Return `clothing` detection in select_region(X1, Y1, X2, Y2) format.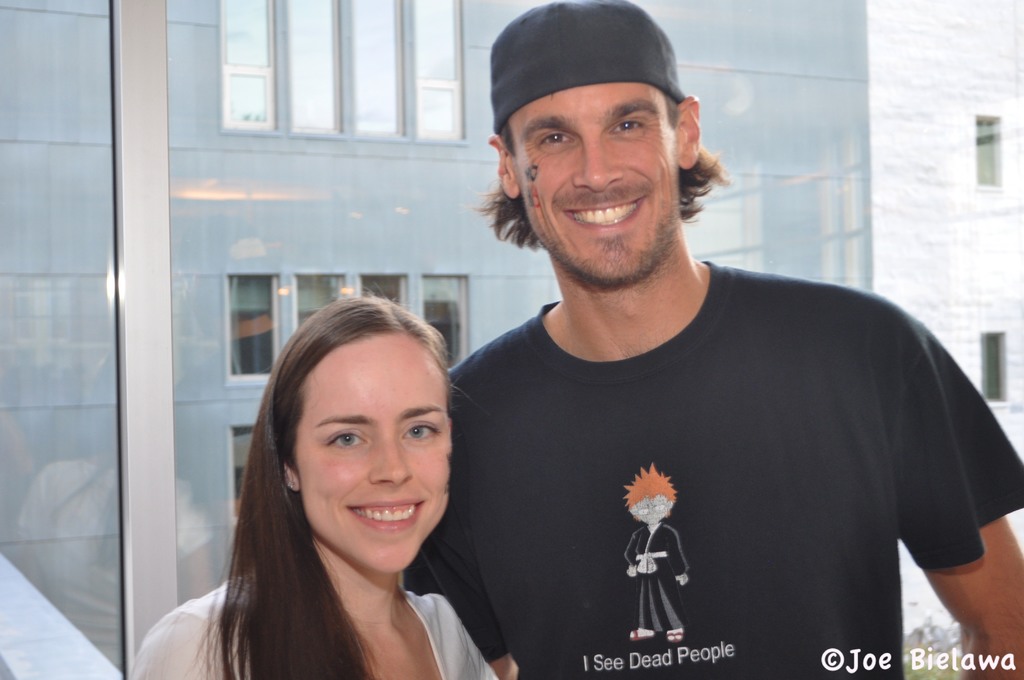
select_region(625, 520, 694, 634).
